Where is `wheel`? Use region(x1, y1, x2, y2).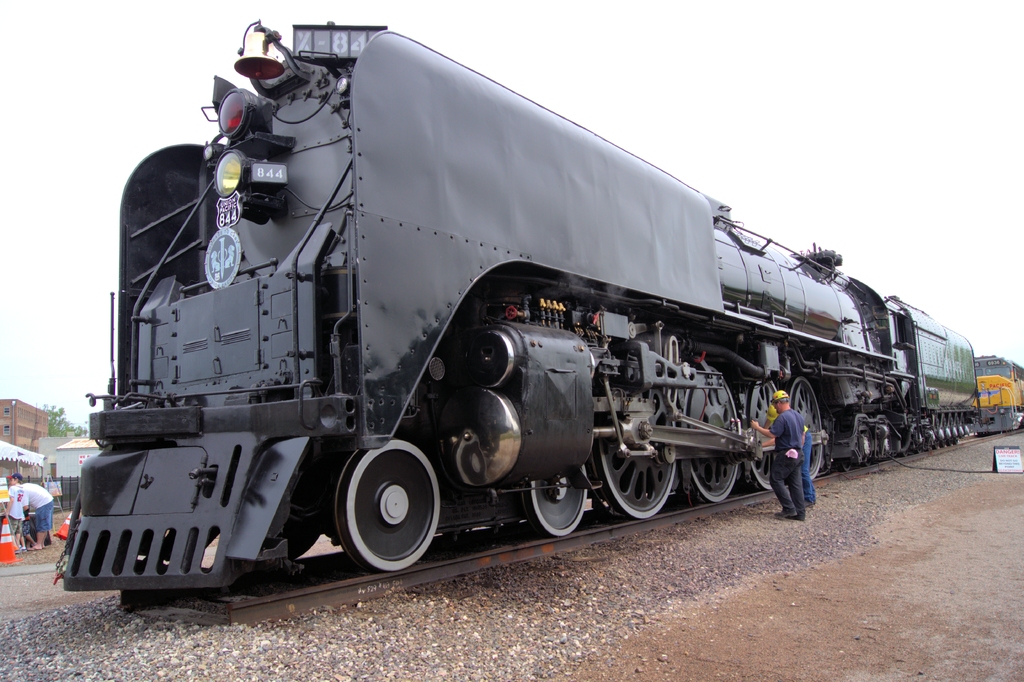
region(524, 467, 584, 540).
